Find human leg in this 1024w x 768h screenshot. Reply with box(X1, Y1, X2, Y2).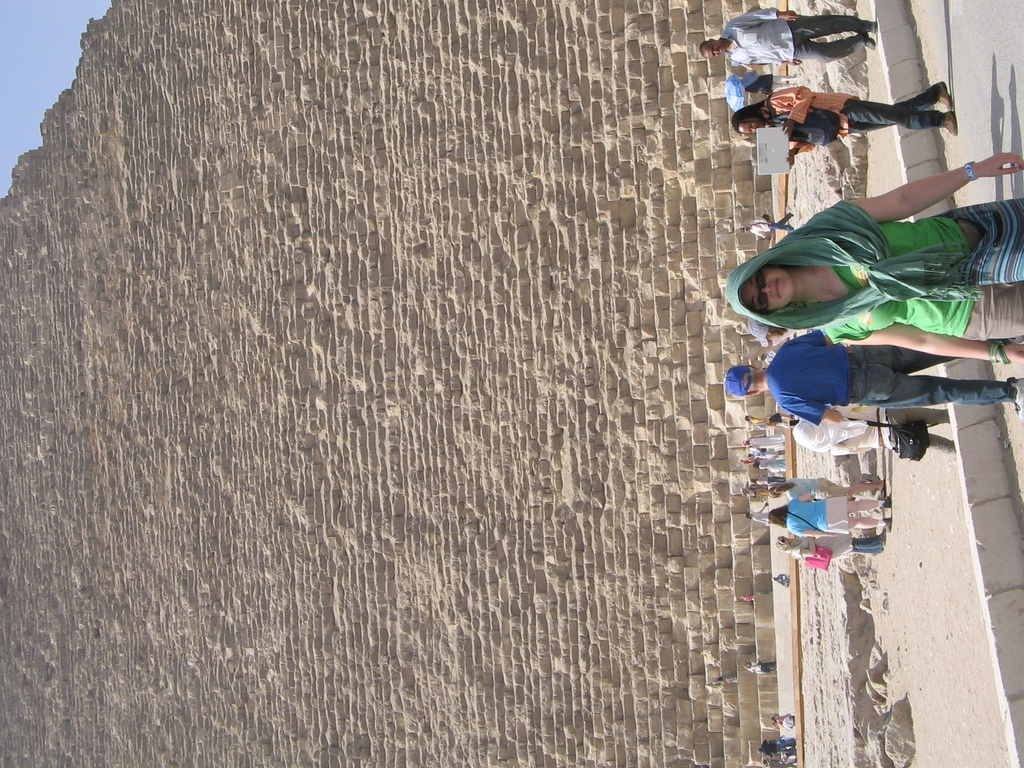
box(860, 372, 1023, 415).
